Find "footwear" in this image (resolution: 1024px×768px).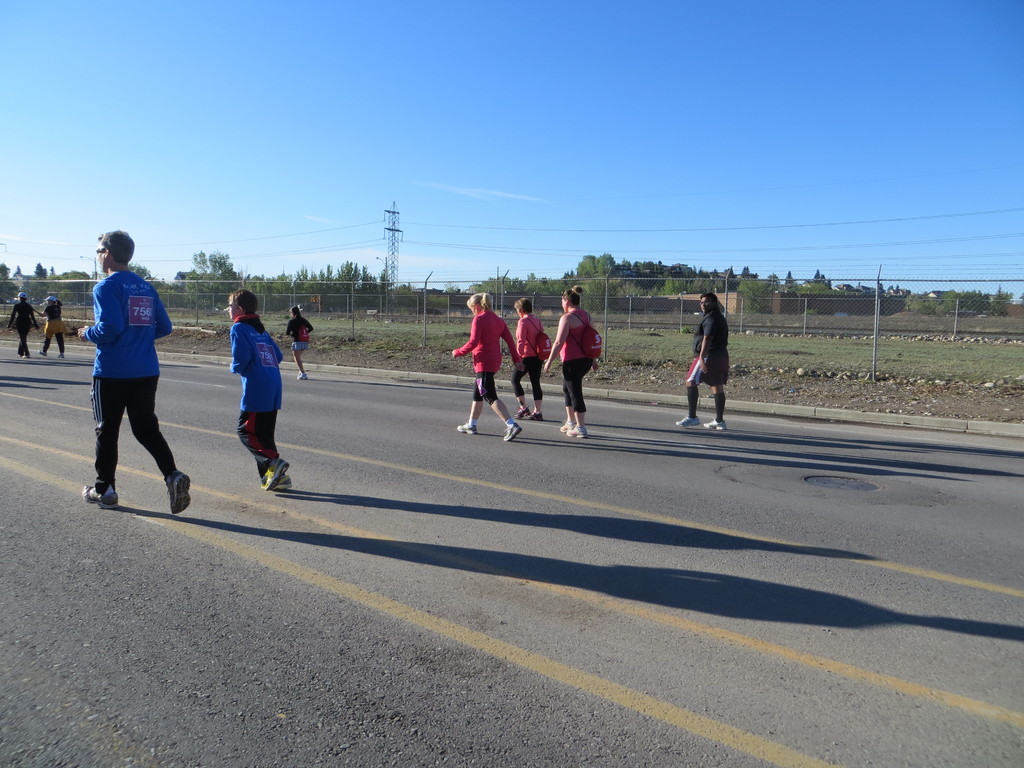
detection(514, 410, 530, 419).
